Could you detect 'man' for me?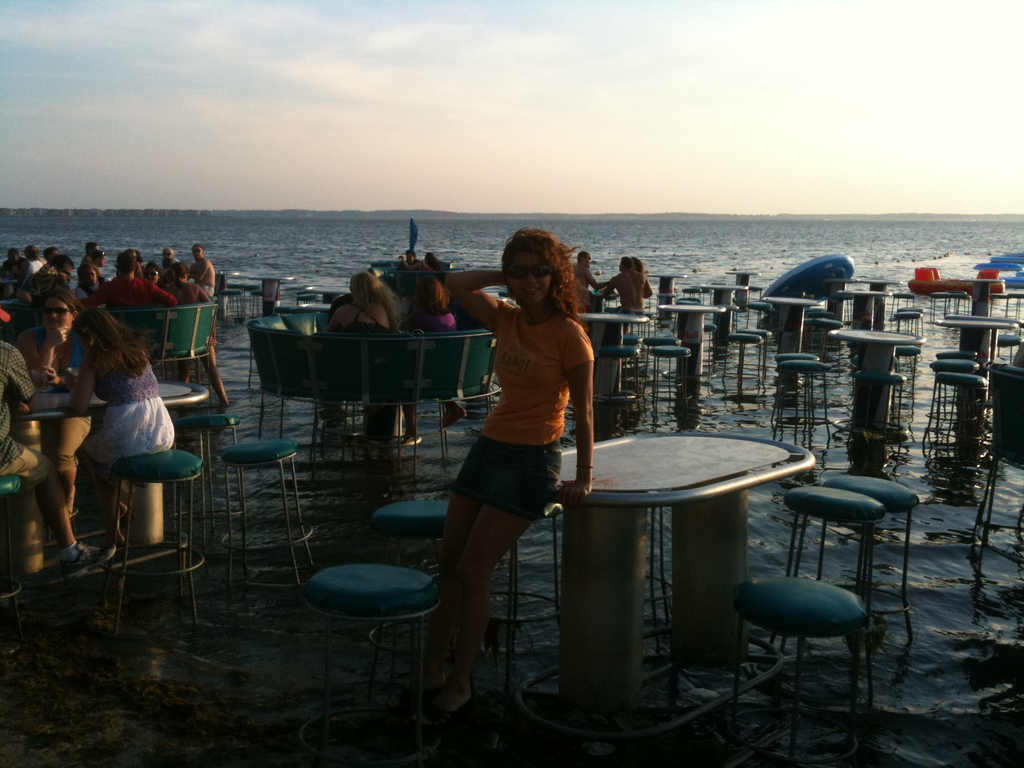
Detection result: pyautogui.locateOnScreen(195, 244, 215, 294).
